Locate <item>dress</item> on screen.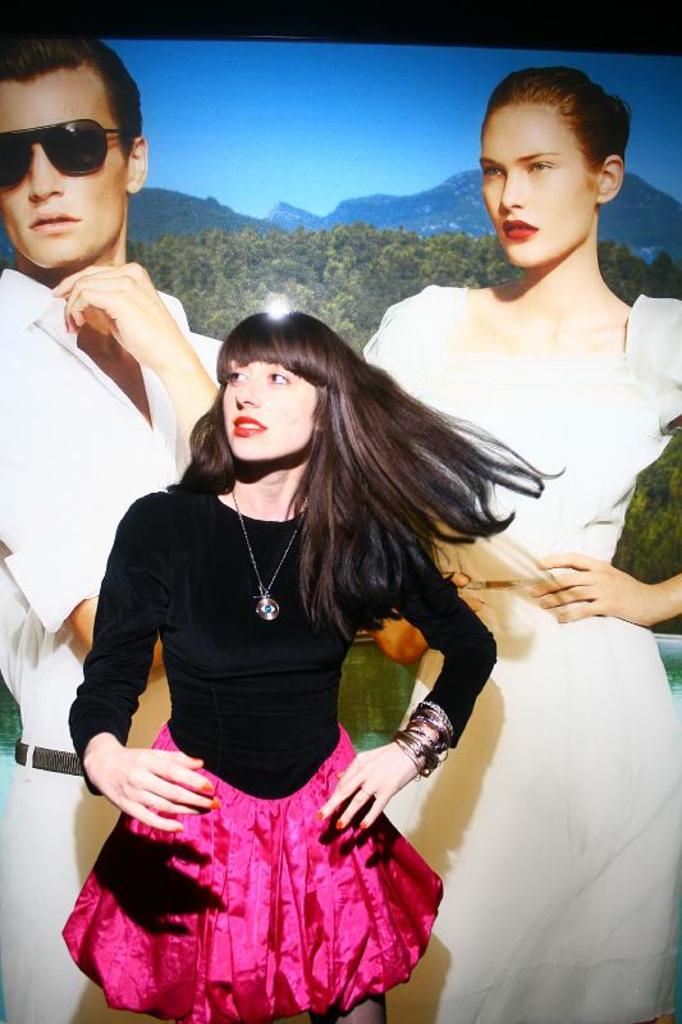
On screen at 362,296,681,1023.
